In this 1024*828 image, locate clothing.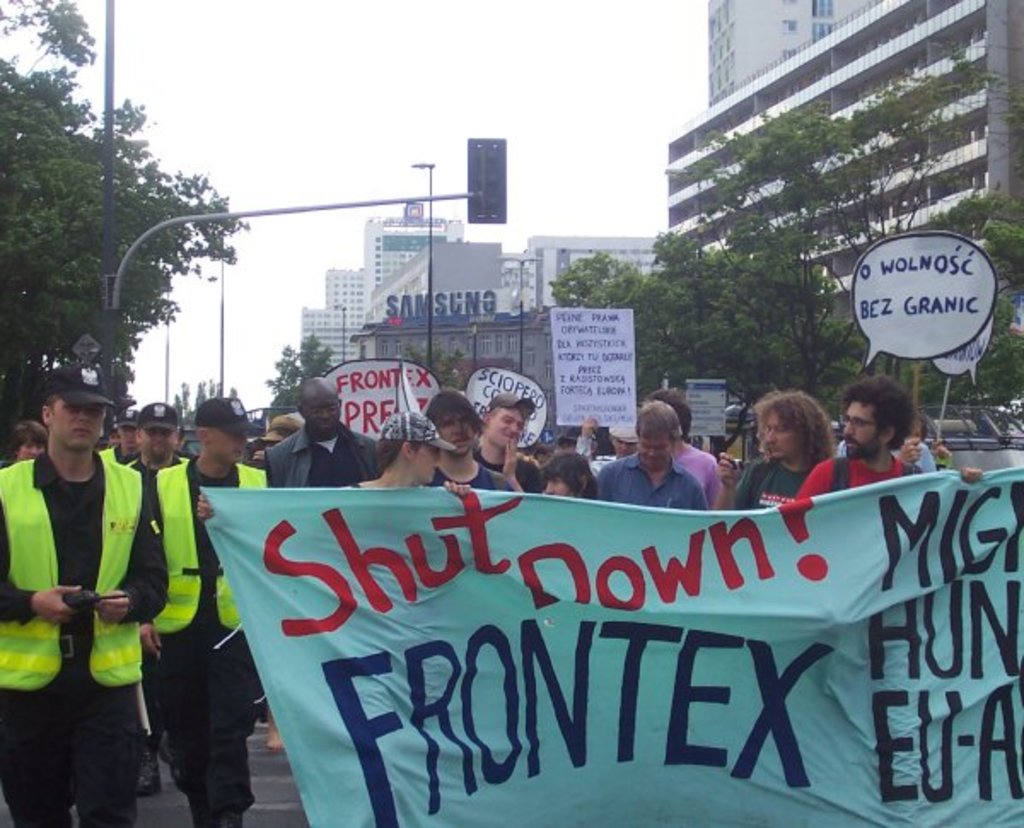
Bounding box: bbox(471, 452, 538, 499).
